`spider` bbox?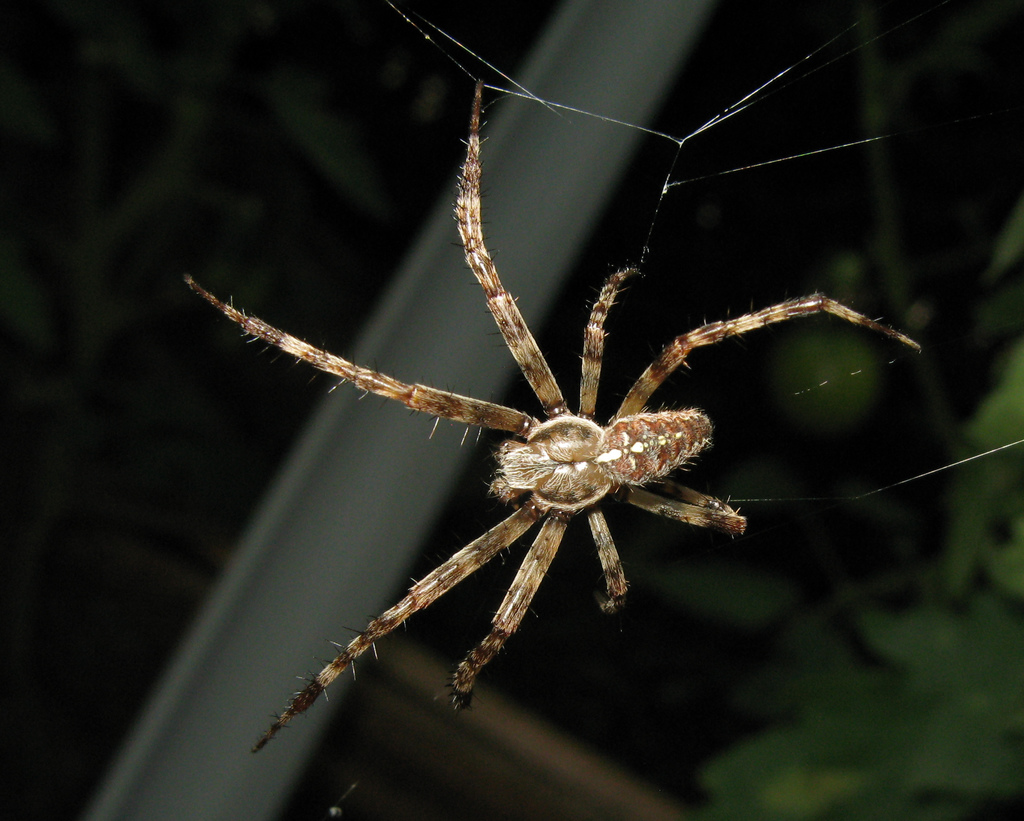
l=178, t=81, r=927, b=758
